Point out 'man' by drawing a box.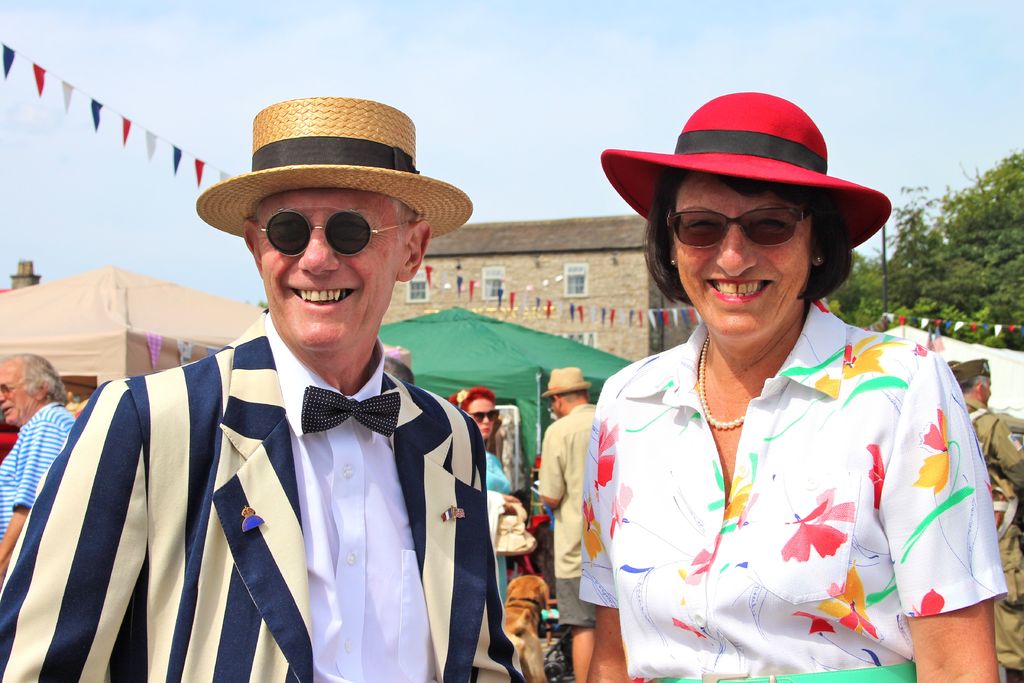
[1,87,532,682].
